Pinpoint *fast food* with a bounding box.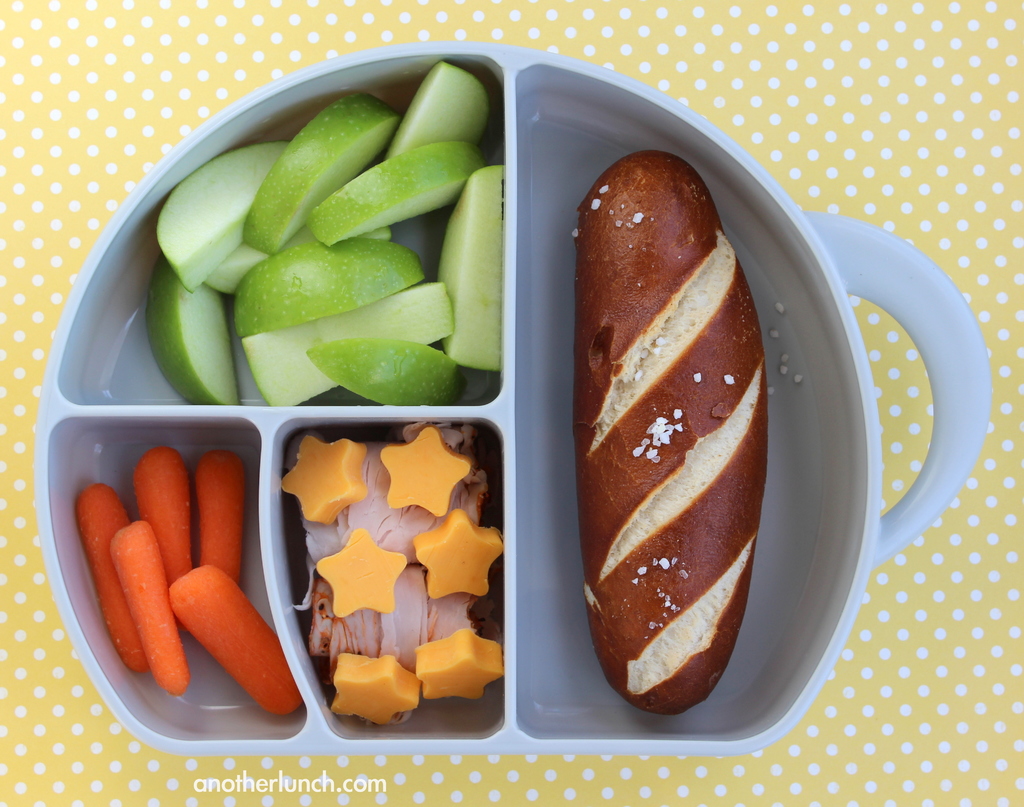
locate(553, 114, 787, 742).
